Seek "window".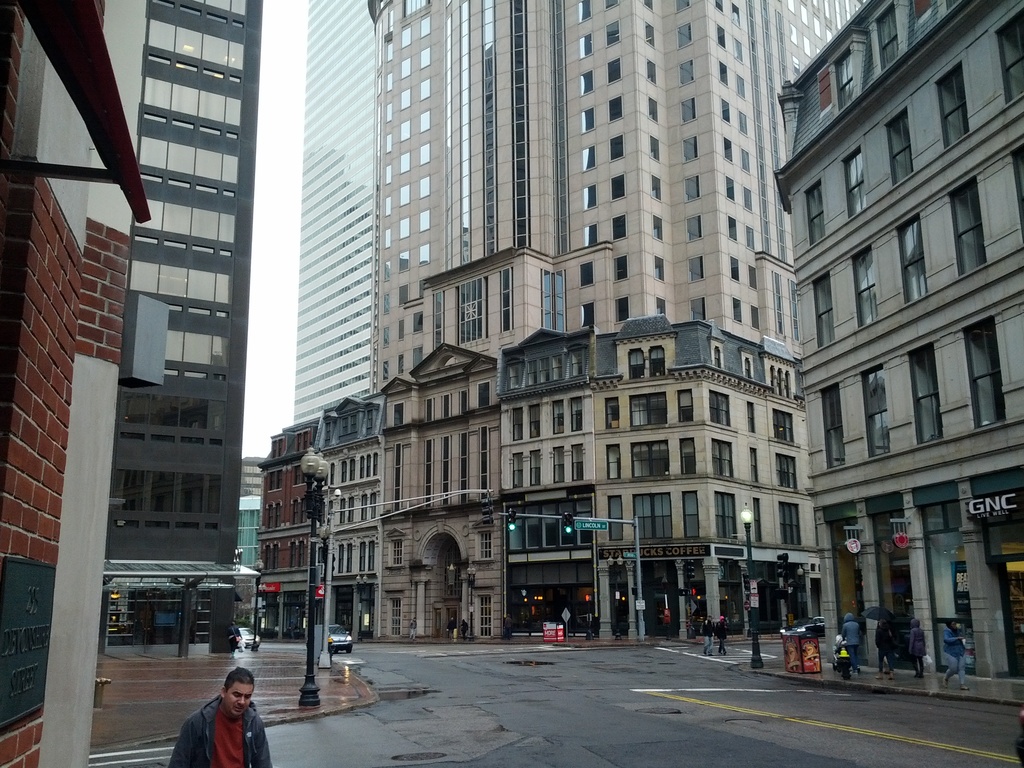
detection(480, 381, 488, 409).
